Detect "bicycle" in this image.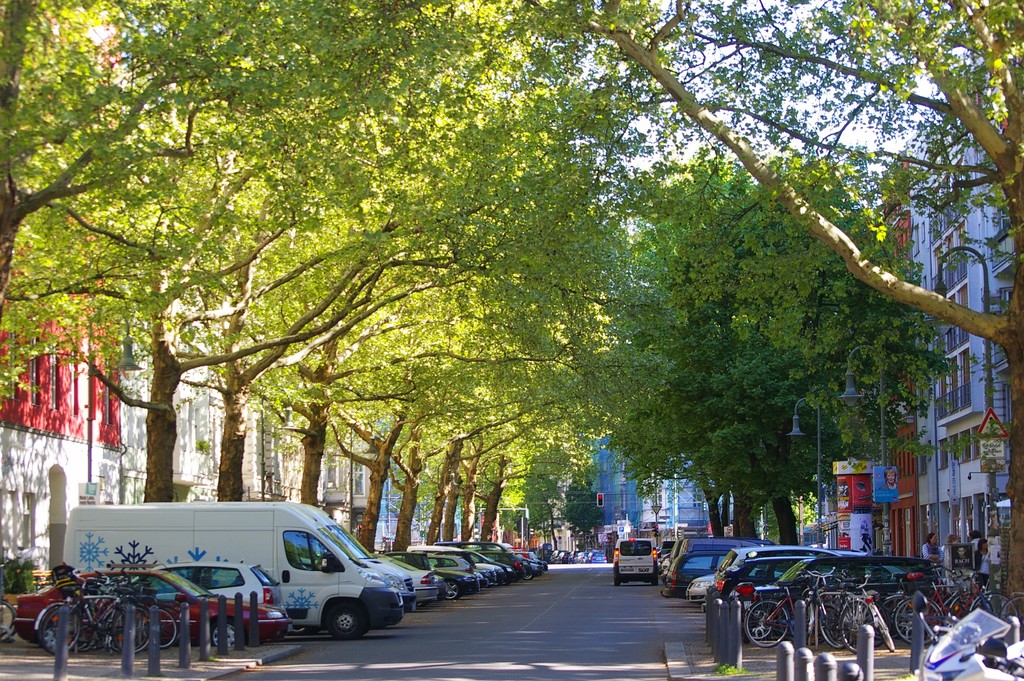
Detection: select_region(0, 593, 13, 639).
